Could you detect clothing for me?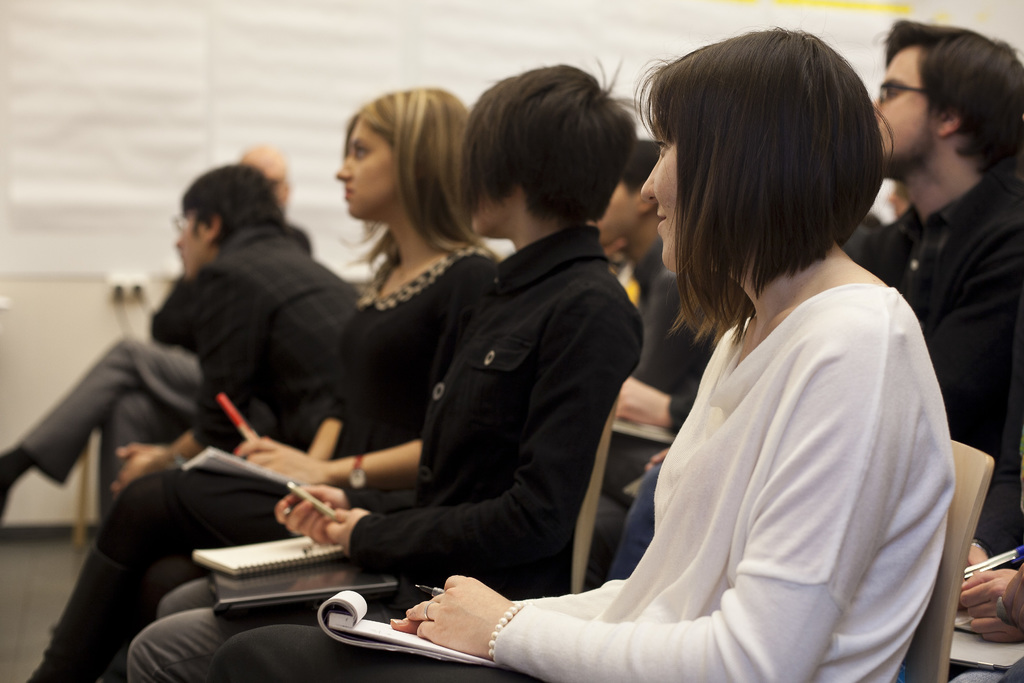
Detection result: Rect(206, 282, 955, 682).
